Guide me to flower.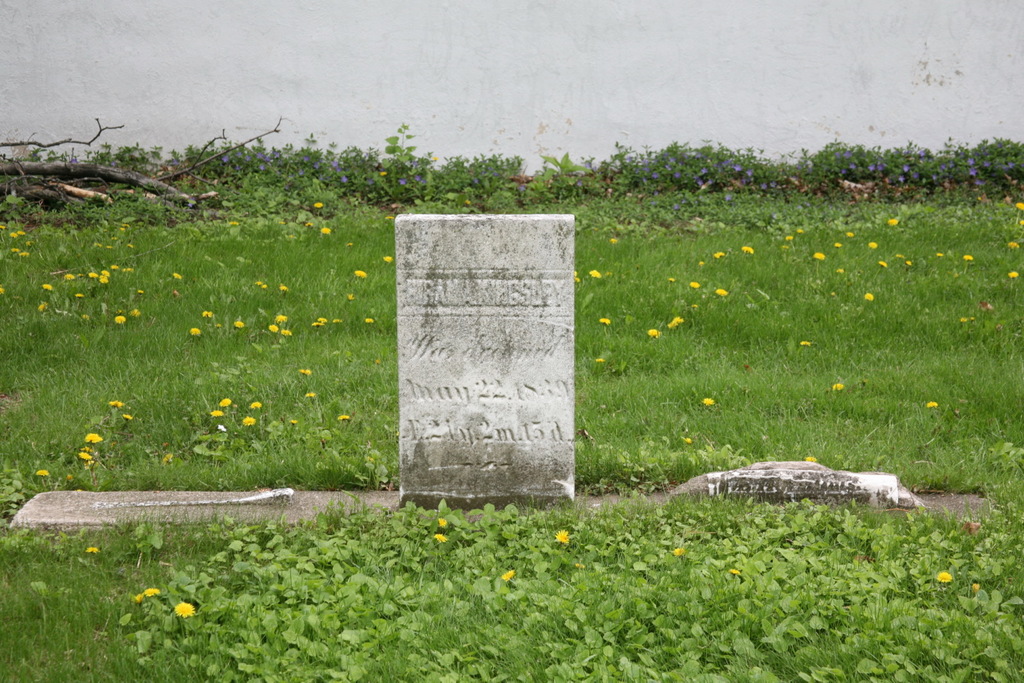
Guidance: (268,323,280,335).
